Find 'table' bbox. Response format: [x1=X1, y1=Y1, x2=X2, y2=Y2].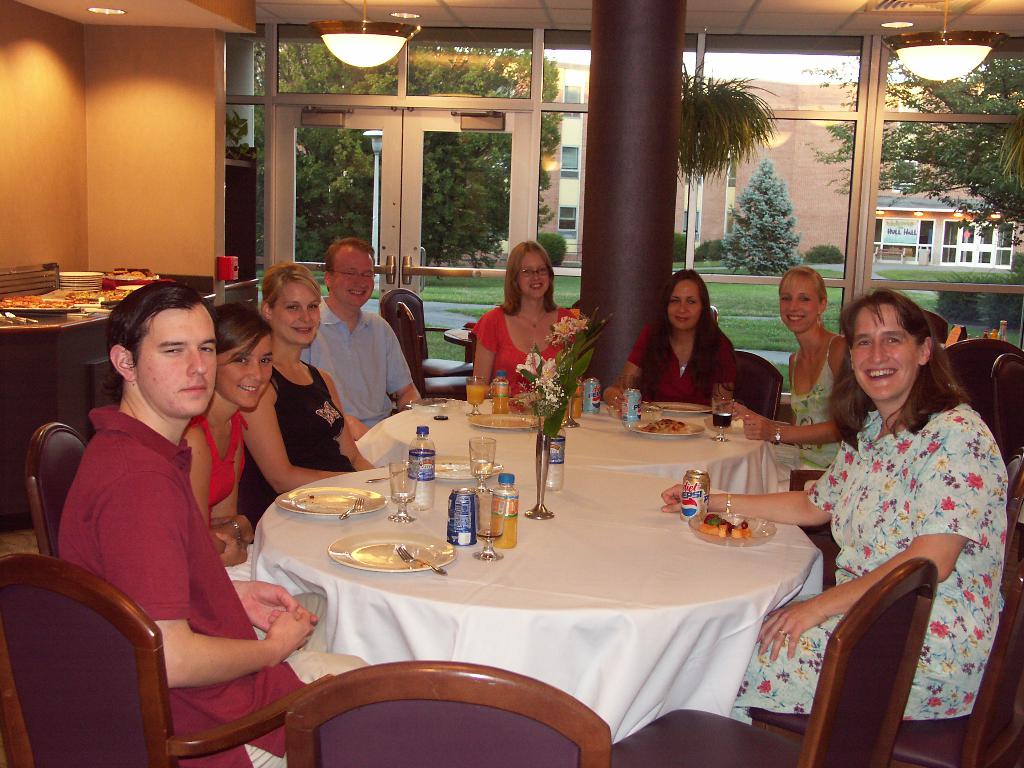
[x1=237, y1=410, x2=859, y2=759].
